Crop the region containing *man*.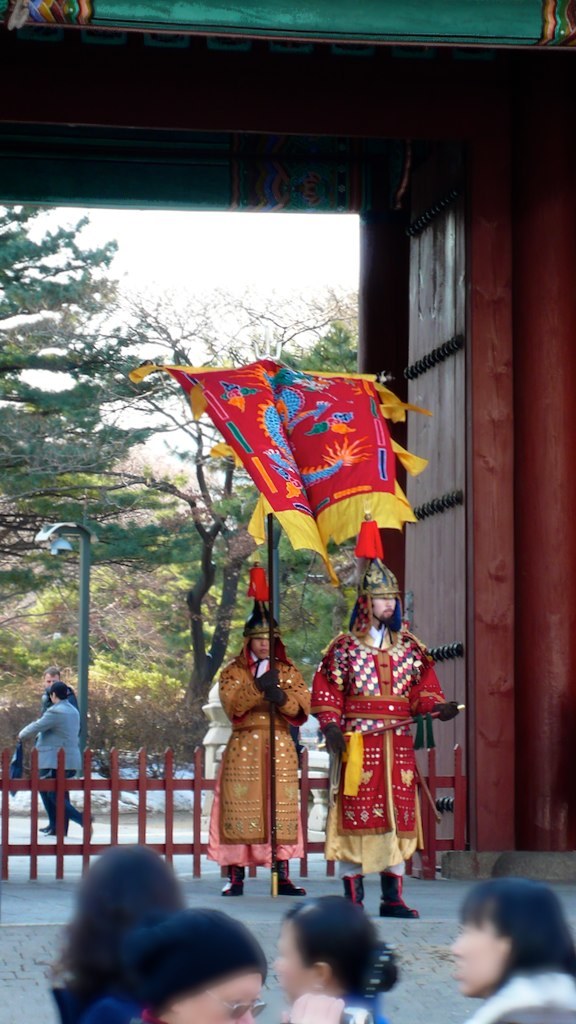
Crop region: {"x1": 311, "y1": 520, "x2": 466, "y2": 916}.
